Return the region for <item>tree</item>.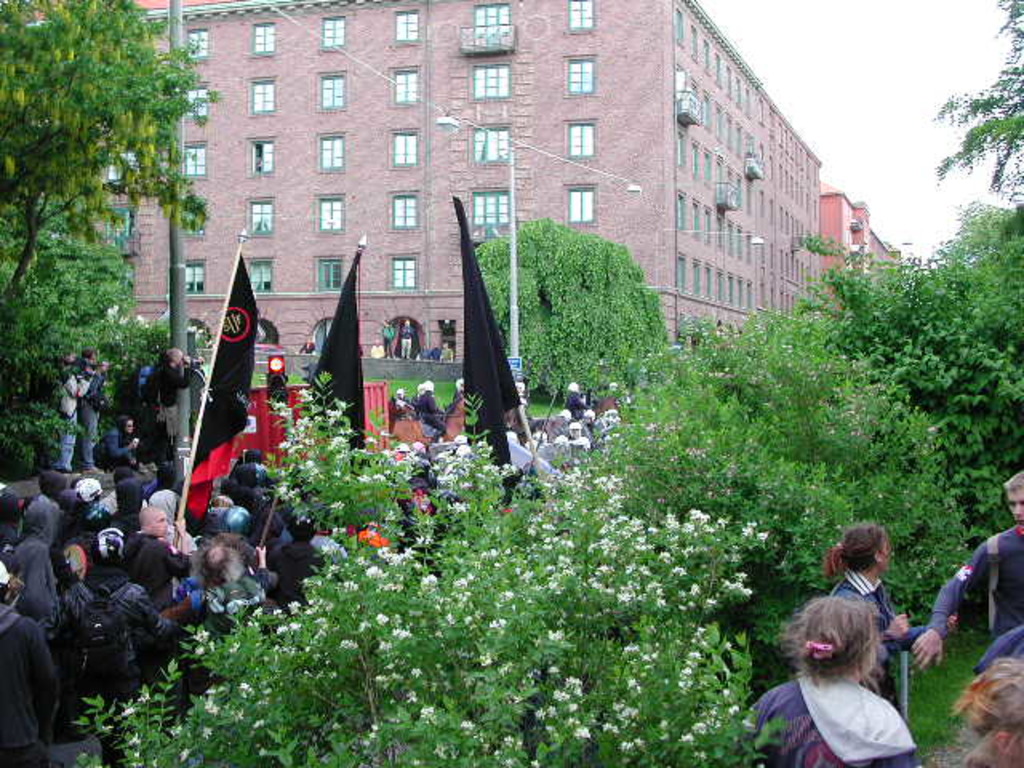
<box>470,213,669,392</box>.
